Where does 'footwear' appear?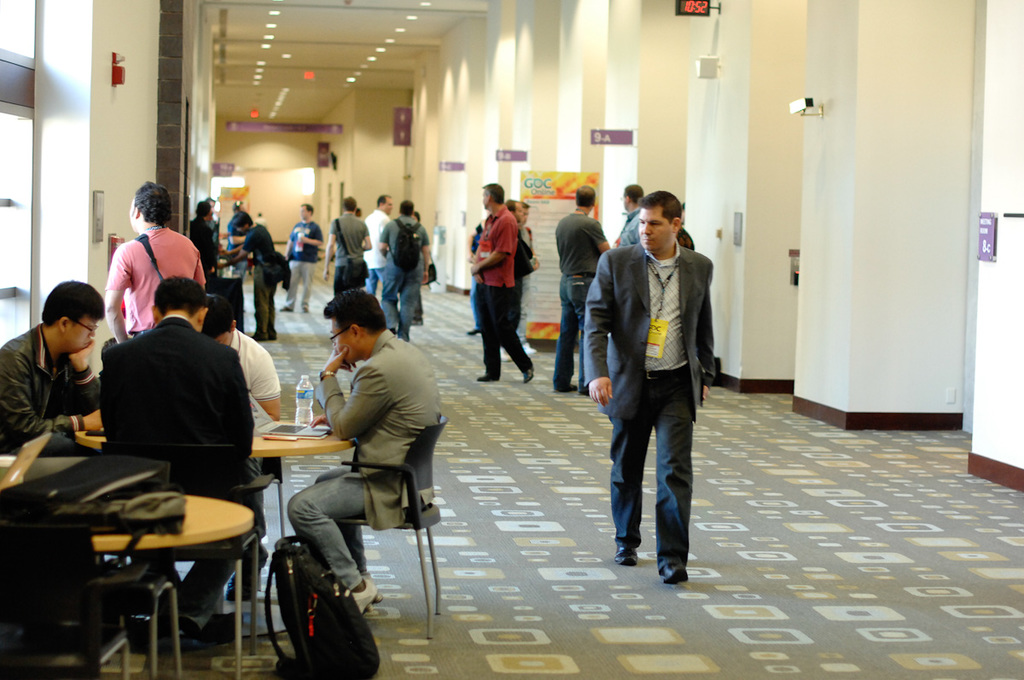
Appears at [x1=622, y1=550, x2=640, y2=570].
